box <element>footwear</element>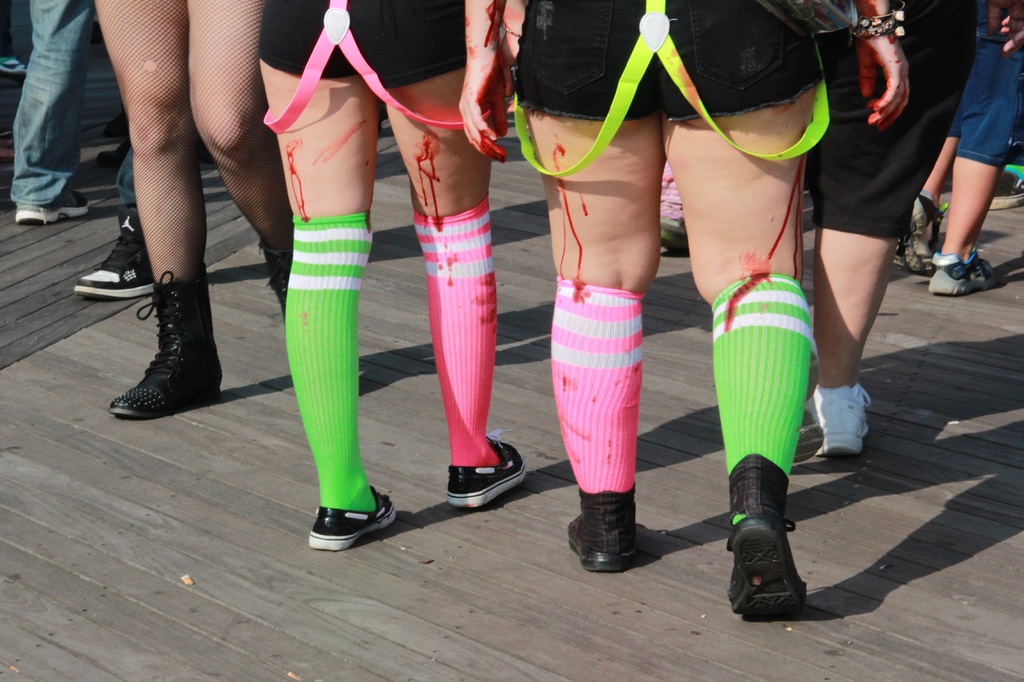
locate(73, 208, 156, 297)
